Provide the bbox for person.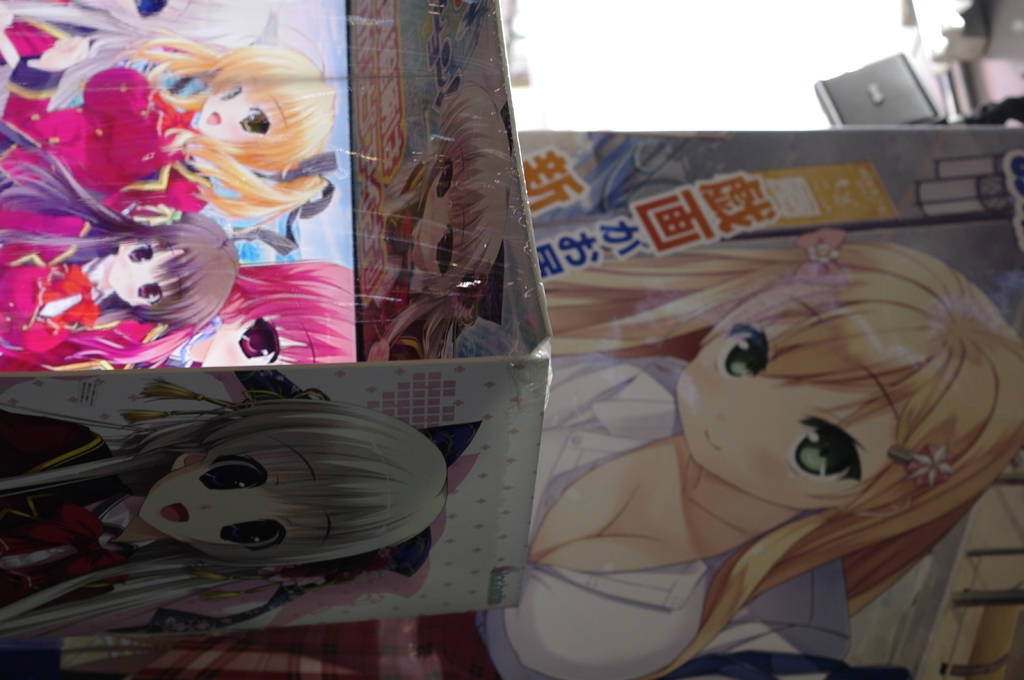
bbox(0, 367, 493, 638).
